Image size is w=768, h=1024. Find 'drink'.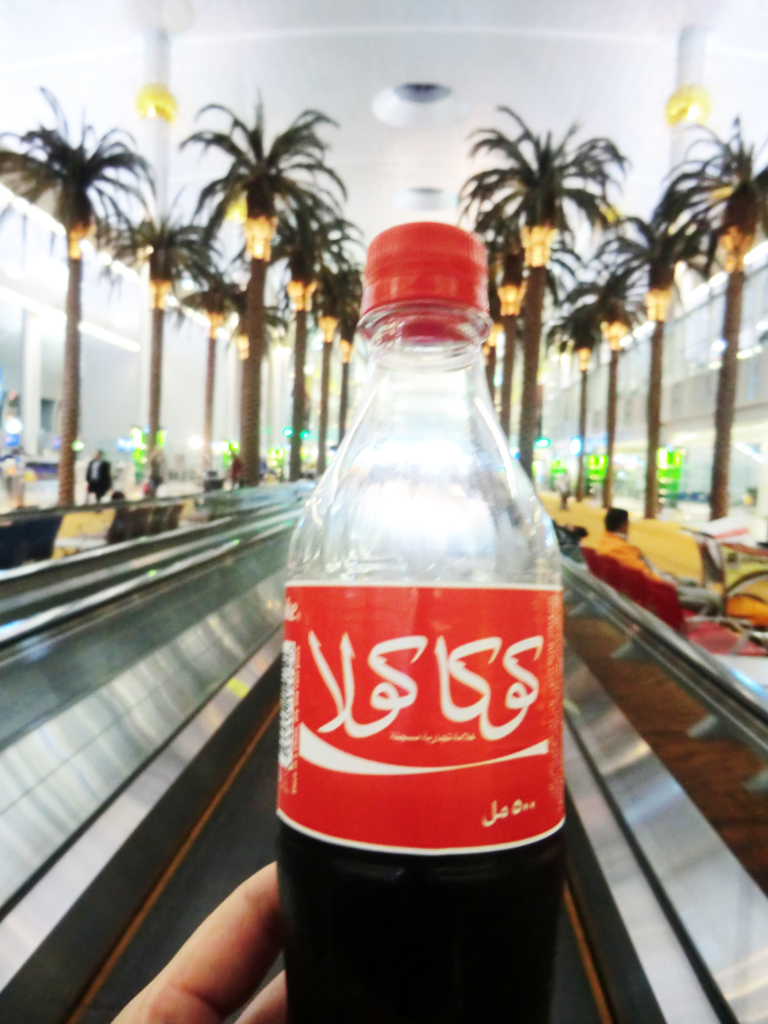
locate(284, 217, 565, 1015).
